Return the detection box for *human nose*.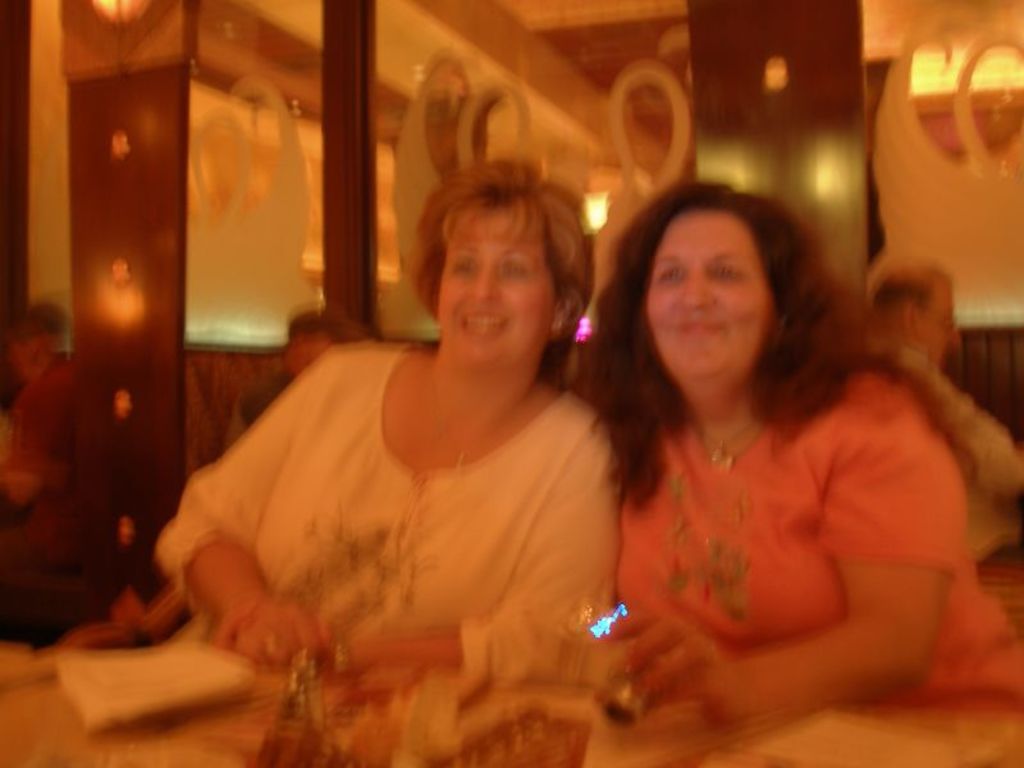
[left=471, top=264, right=500, bottom=306].
